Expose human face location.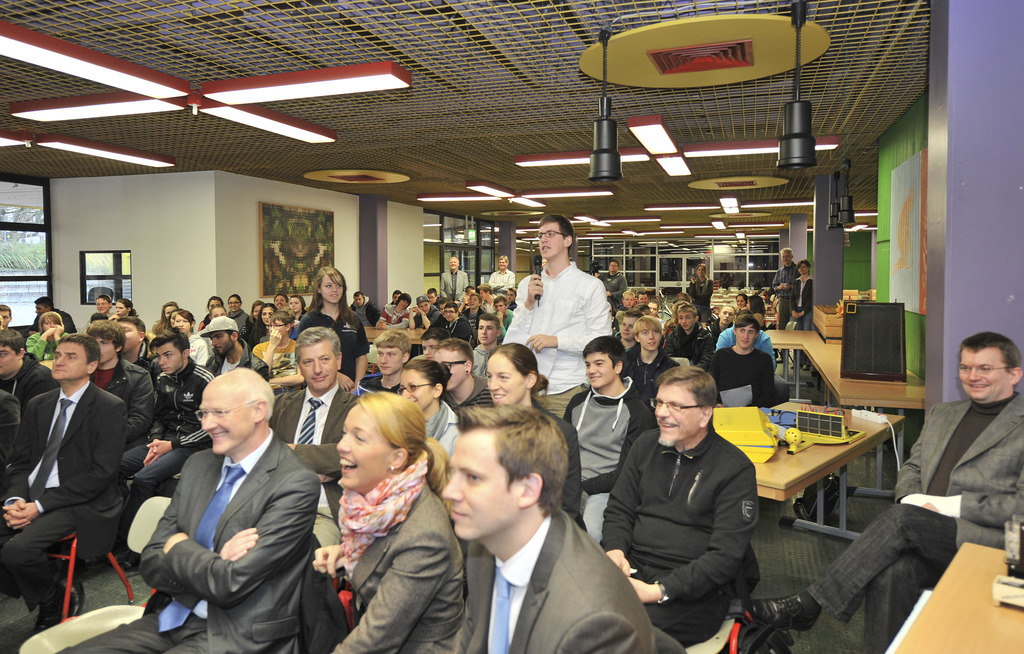
Exposed at x1=680, y1=311, x2=695, y2=332.
